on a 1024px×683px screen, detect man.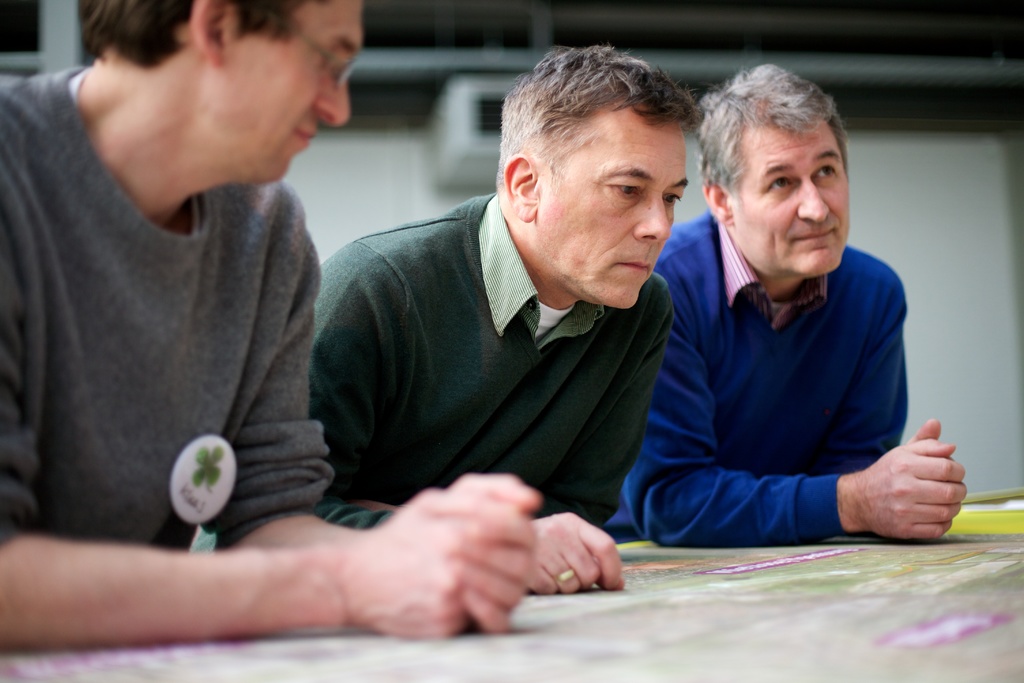
<box>0,0,540,645</box>.
